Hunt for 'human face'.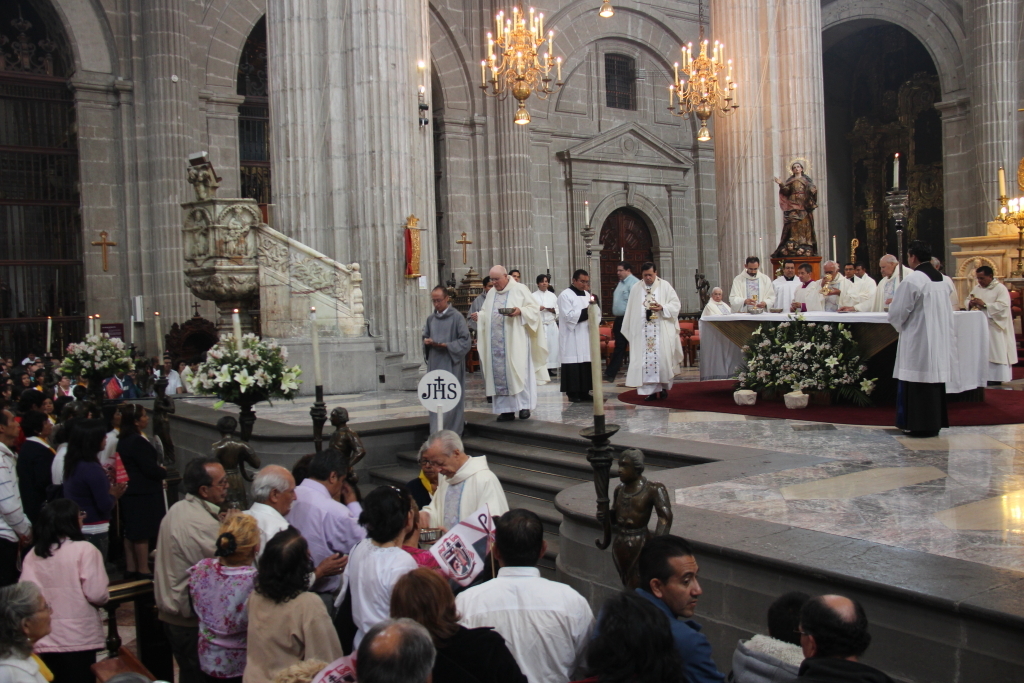
Hunted down at x1=489 y1=272 x2=505 y2=292.
